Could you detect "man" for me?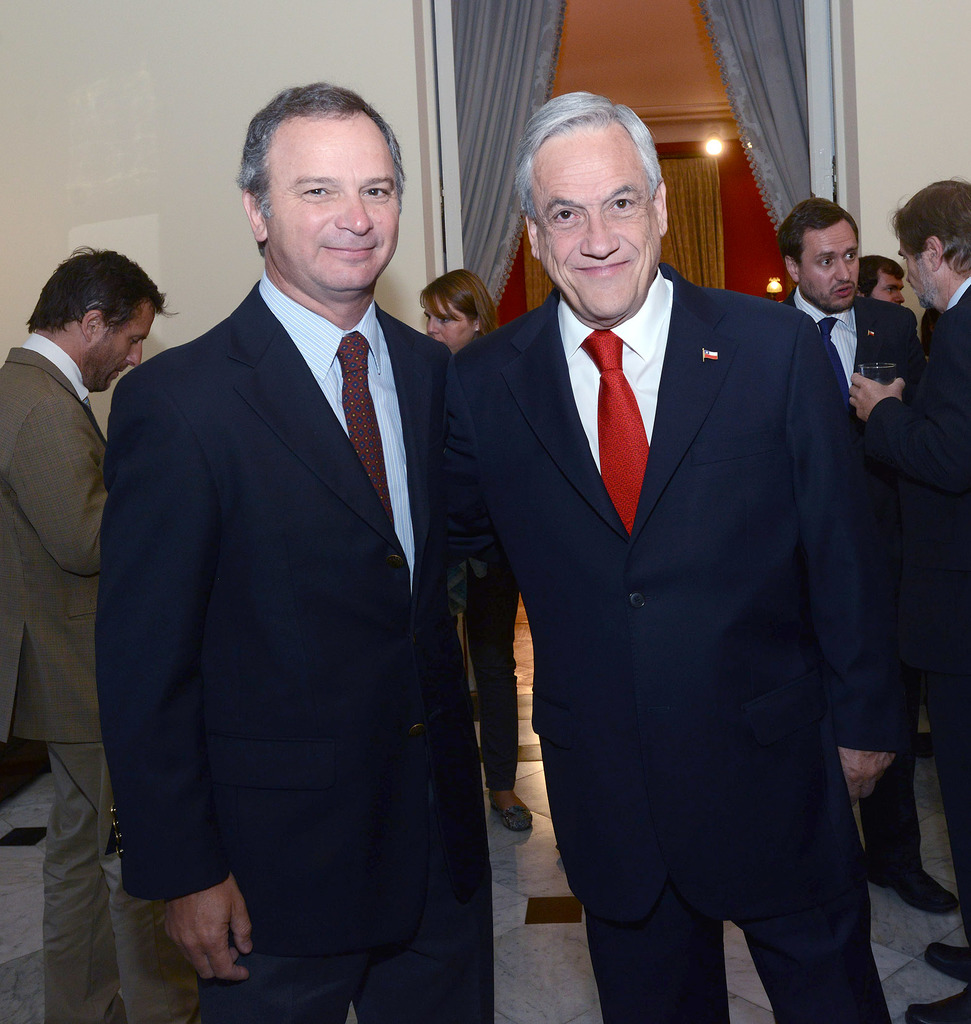
Detection result: {"x1": 851, "y1": 253, "x2": 910, "y2": 302}.
